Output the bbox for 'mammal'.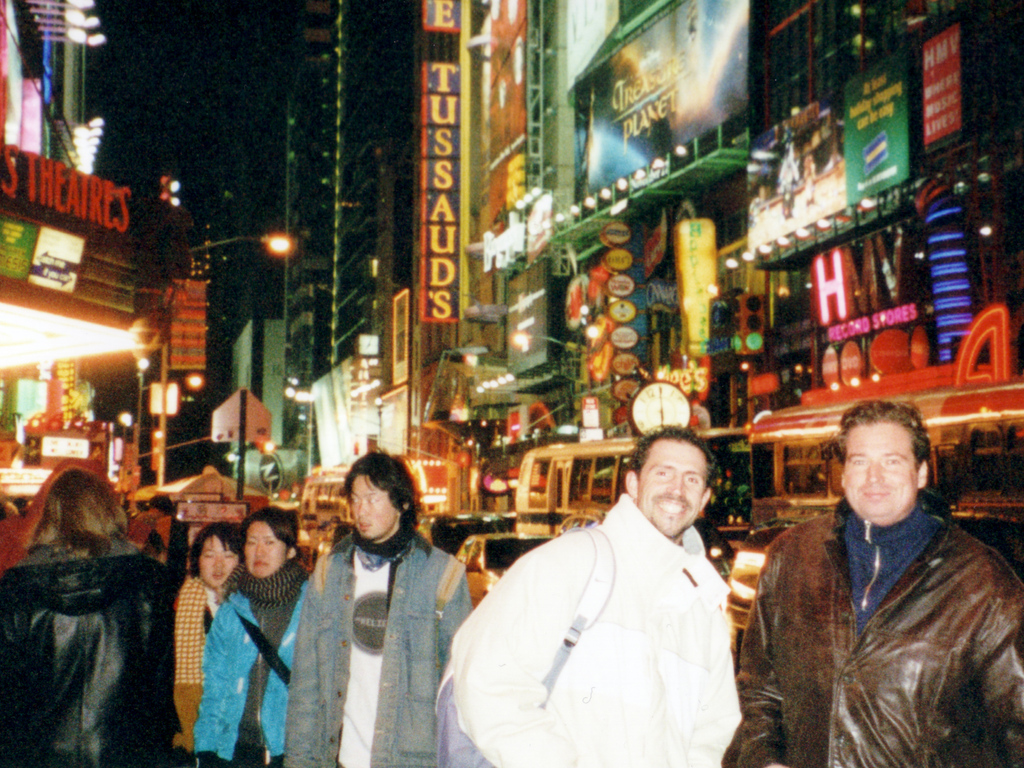
locate(438, 424, 745, 767).
